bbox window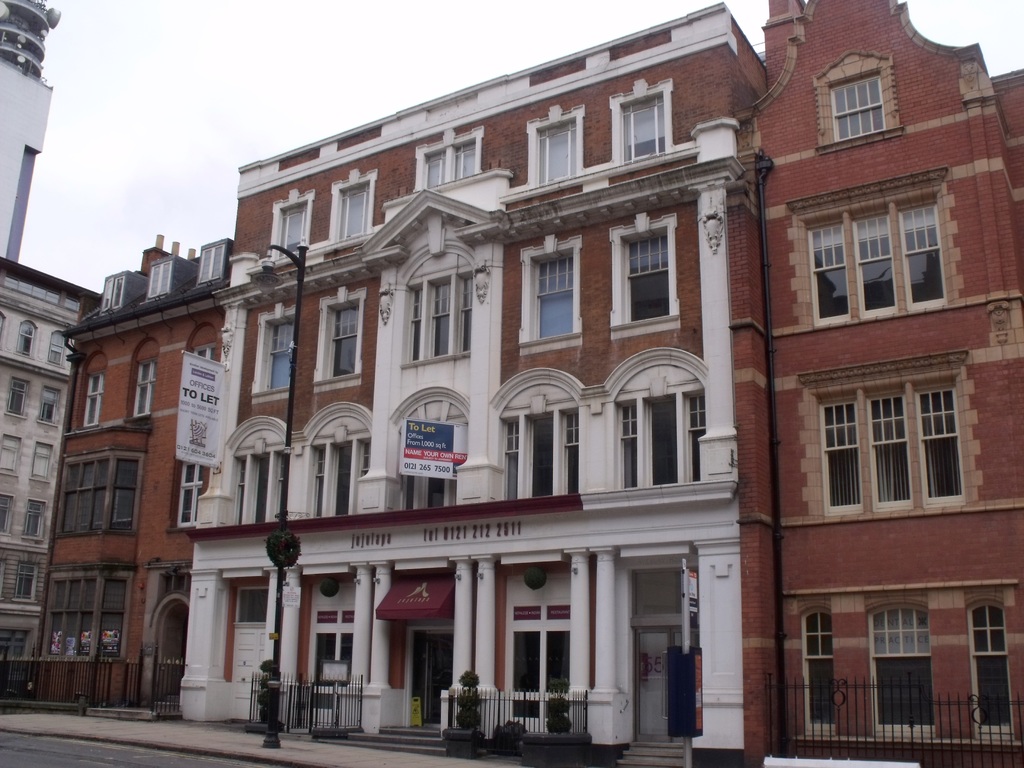
detection(282, 210, 306, 255)
